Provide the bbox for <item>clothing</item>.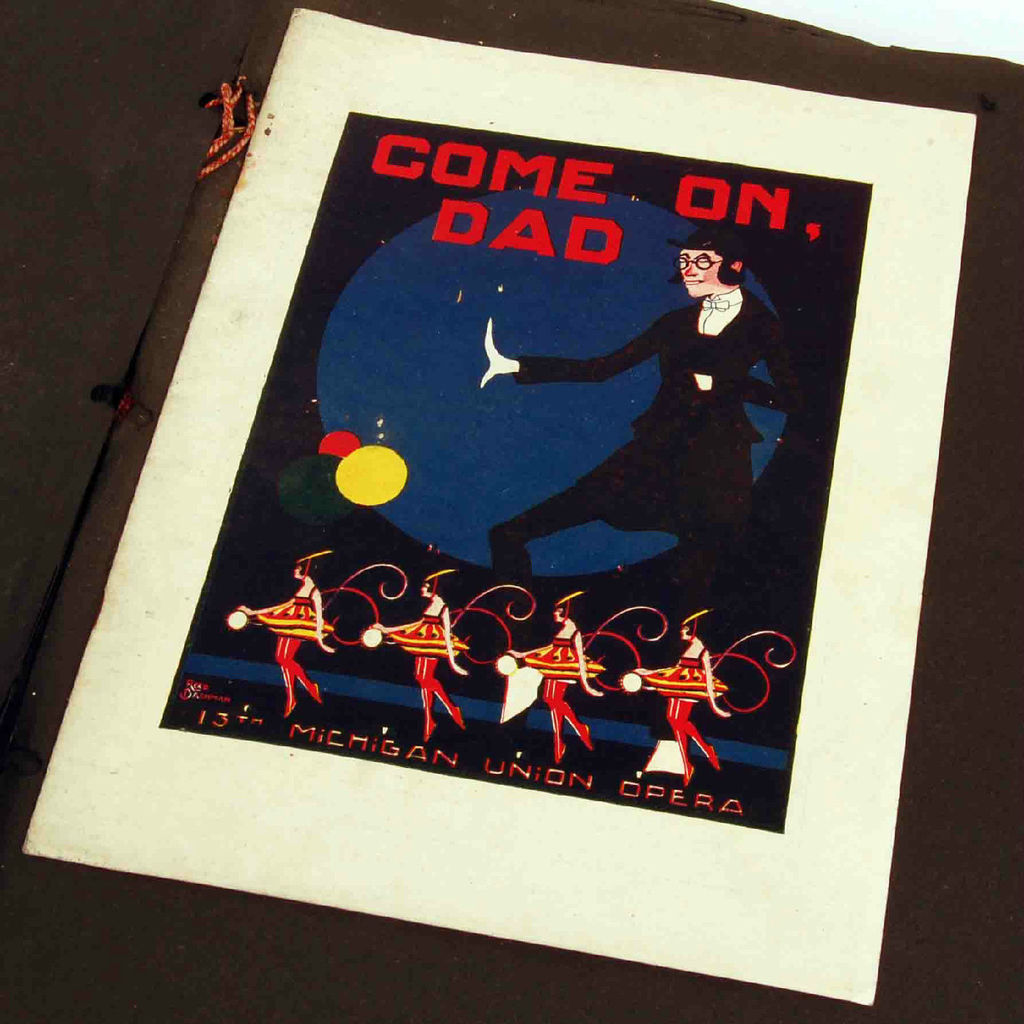
(524, 625, 604, 762).
